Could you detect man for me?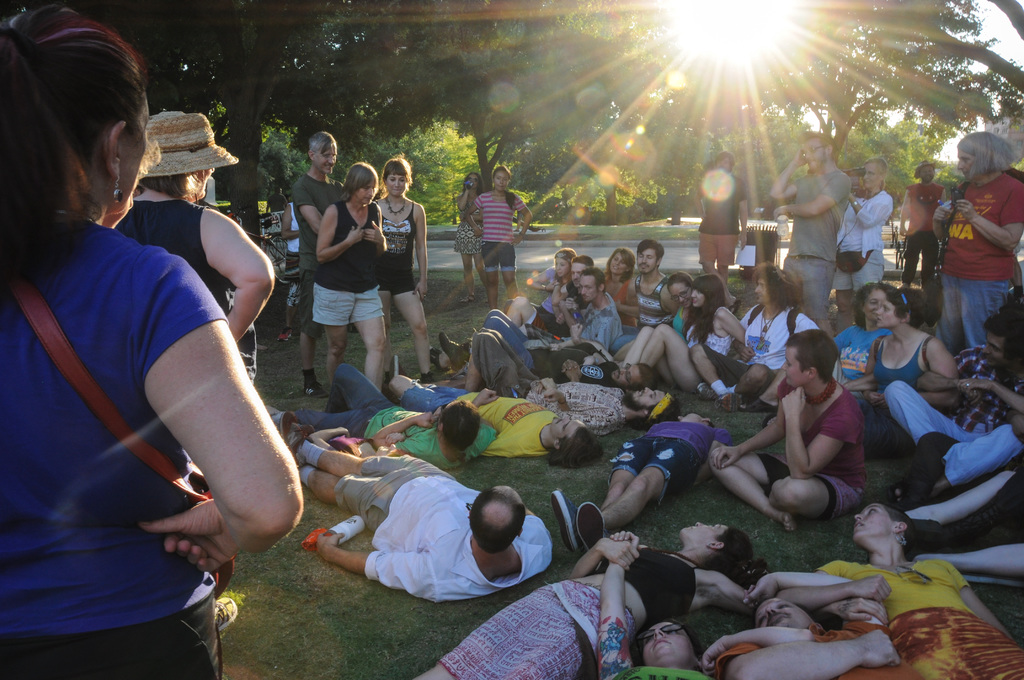
Detection result: (x1=703, y1=594, x2=921, y2=679).
